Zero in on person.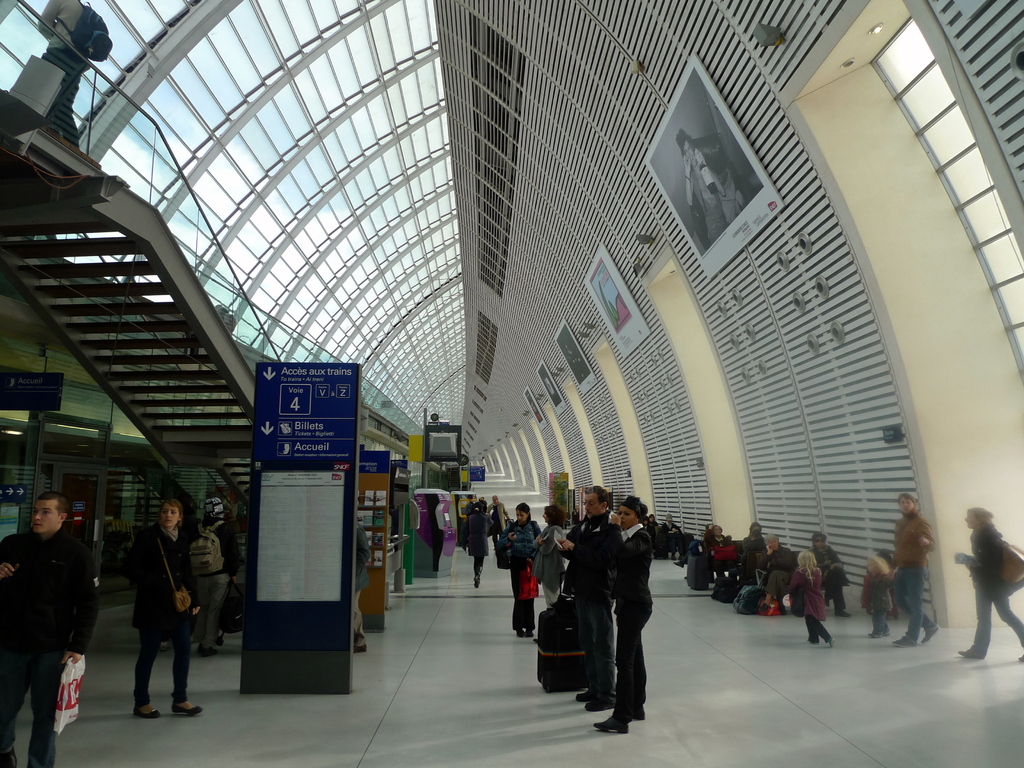
Zeroed in: (675, 134, 747, 241).
